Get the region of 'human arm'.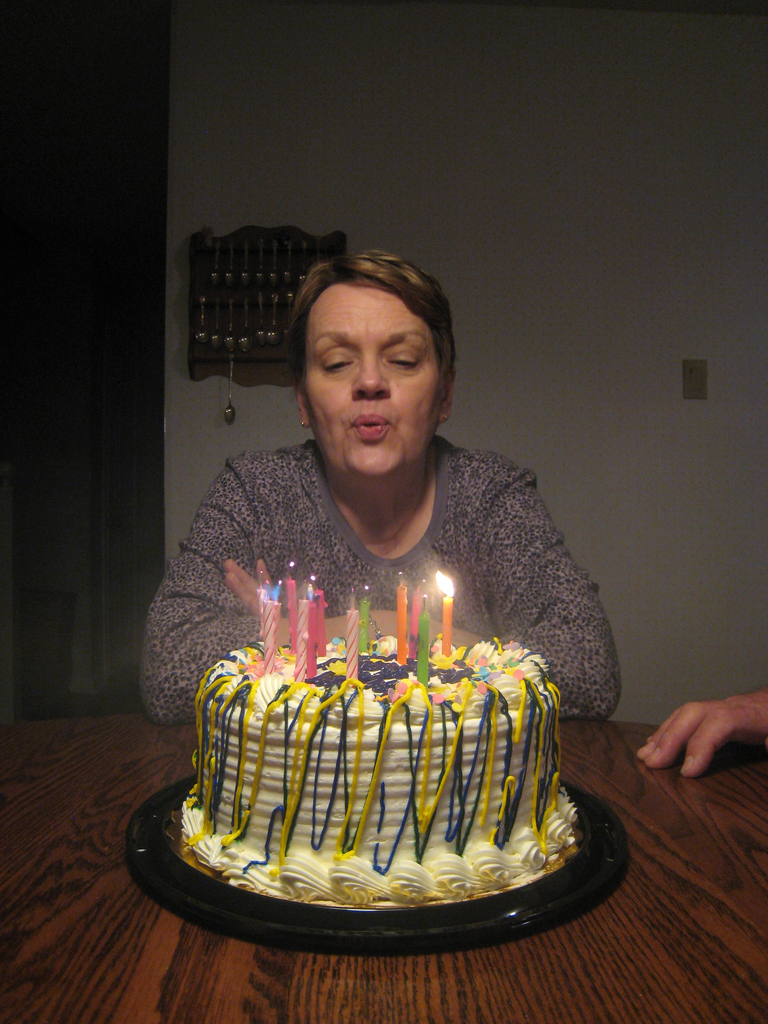
locate(129, 447, 480, 738).
